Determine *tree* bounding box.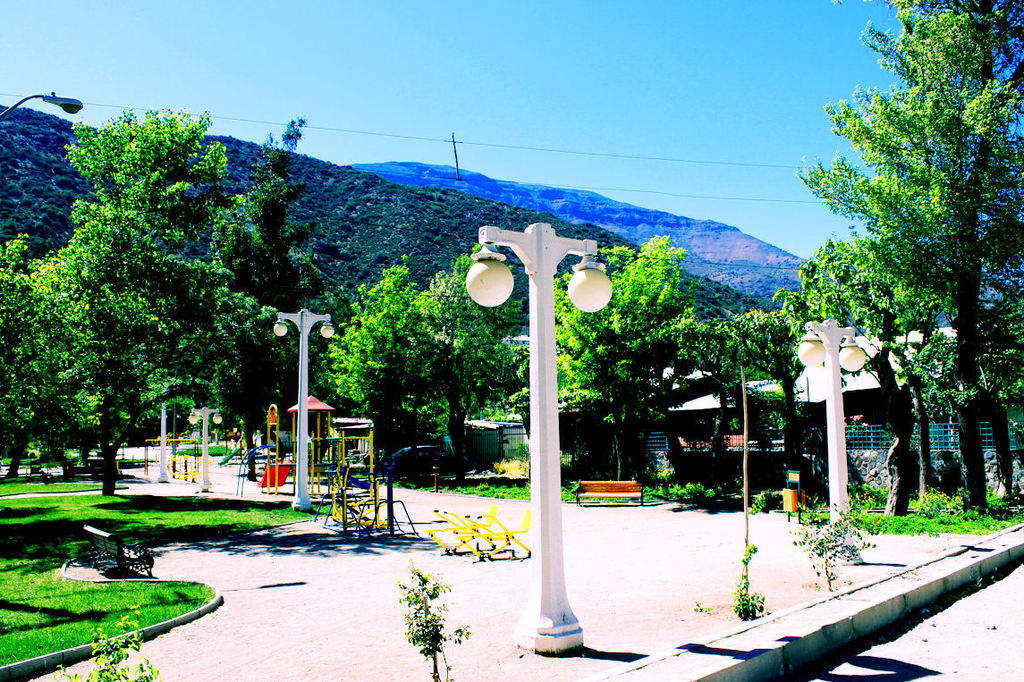
Determined: pyautogui.locateOnScreen(209, 160, 302, 433).
